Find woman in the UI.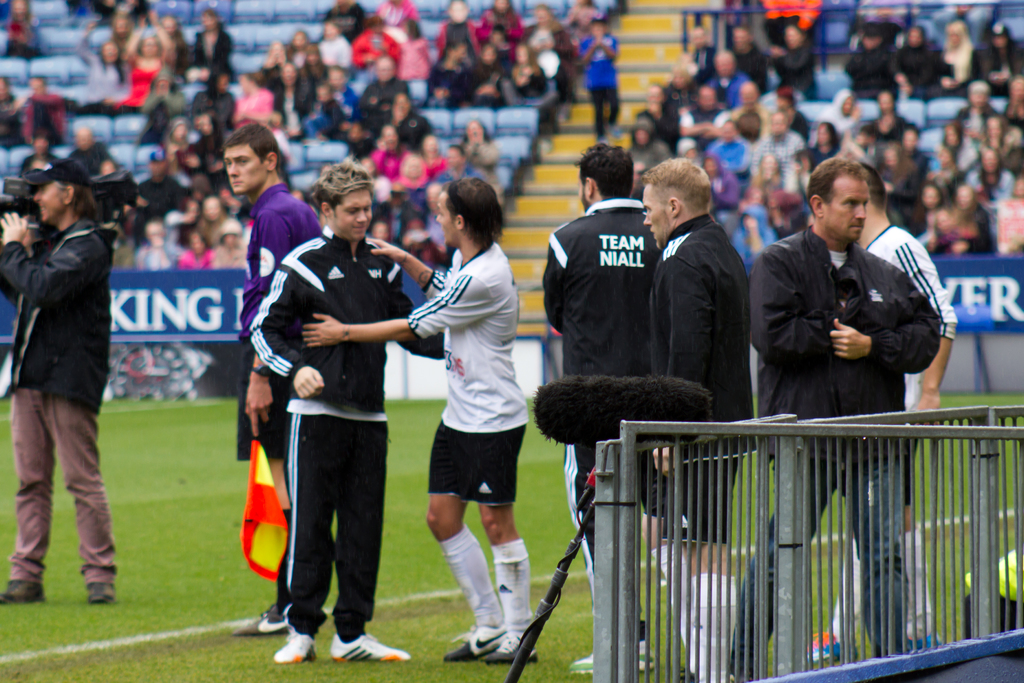
UI element at crop(267, 62, 316, 142).
